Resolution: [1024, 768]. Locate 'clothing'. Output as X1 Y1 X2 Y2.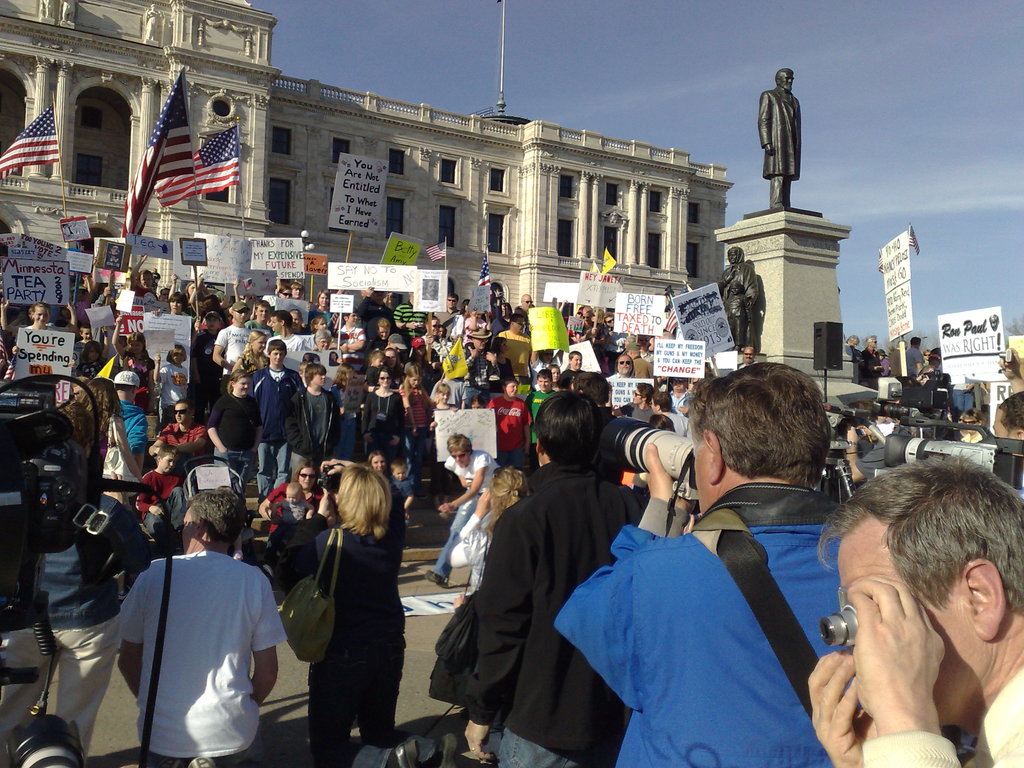
467 463 634 765.
